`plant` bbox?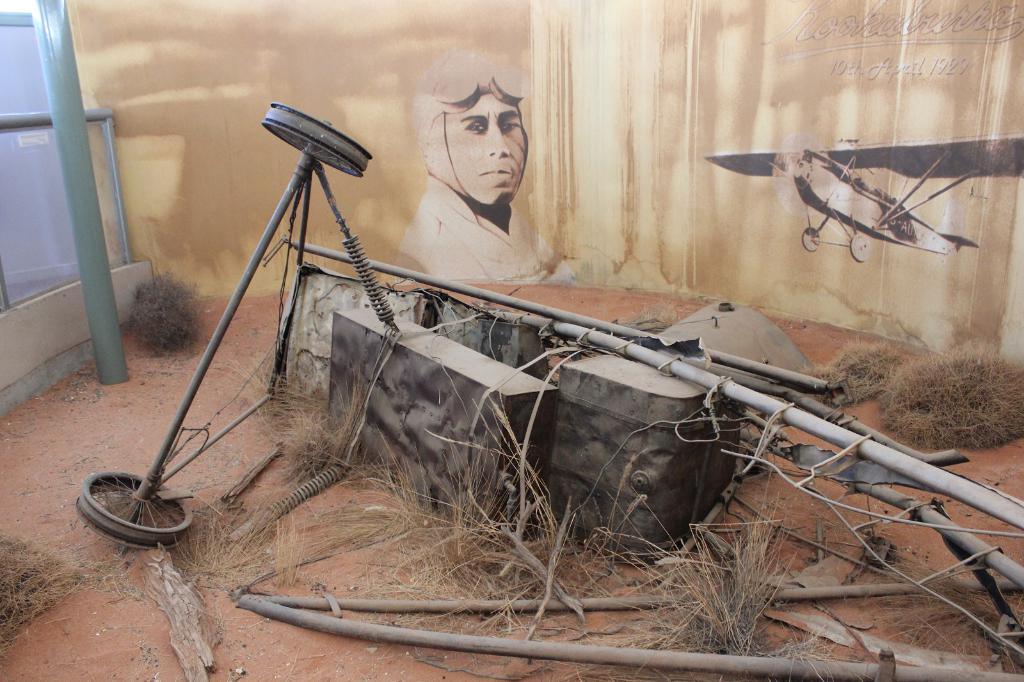
l=0, t=531, r=83, b=646
